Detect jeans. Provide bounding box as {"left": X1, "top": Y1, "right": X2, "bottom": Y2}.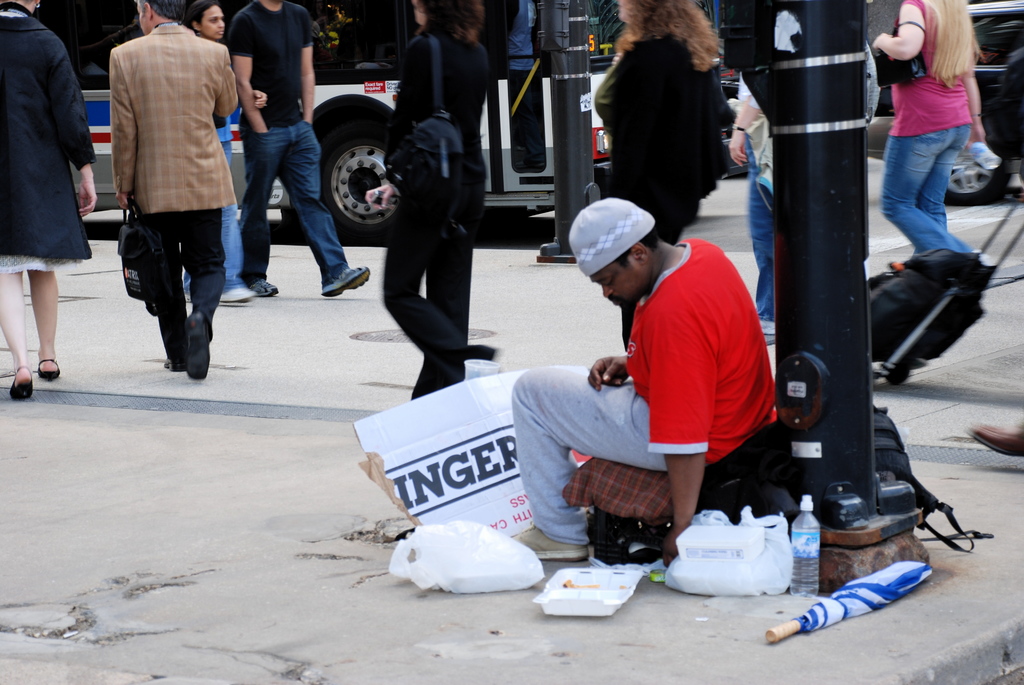
{"left": 136, "top": 209, "right": 220, "bottom": 367}.
